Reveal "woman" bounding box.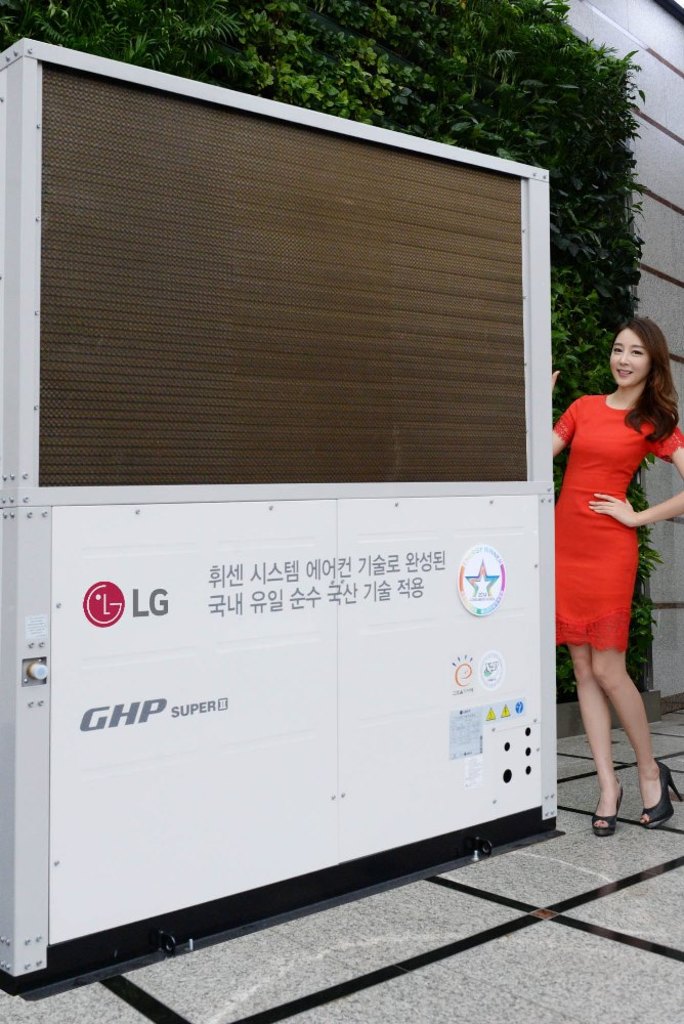
Revealed: region(552, 314, 683, 844).
